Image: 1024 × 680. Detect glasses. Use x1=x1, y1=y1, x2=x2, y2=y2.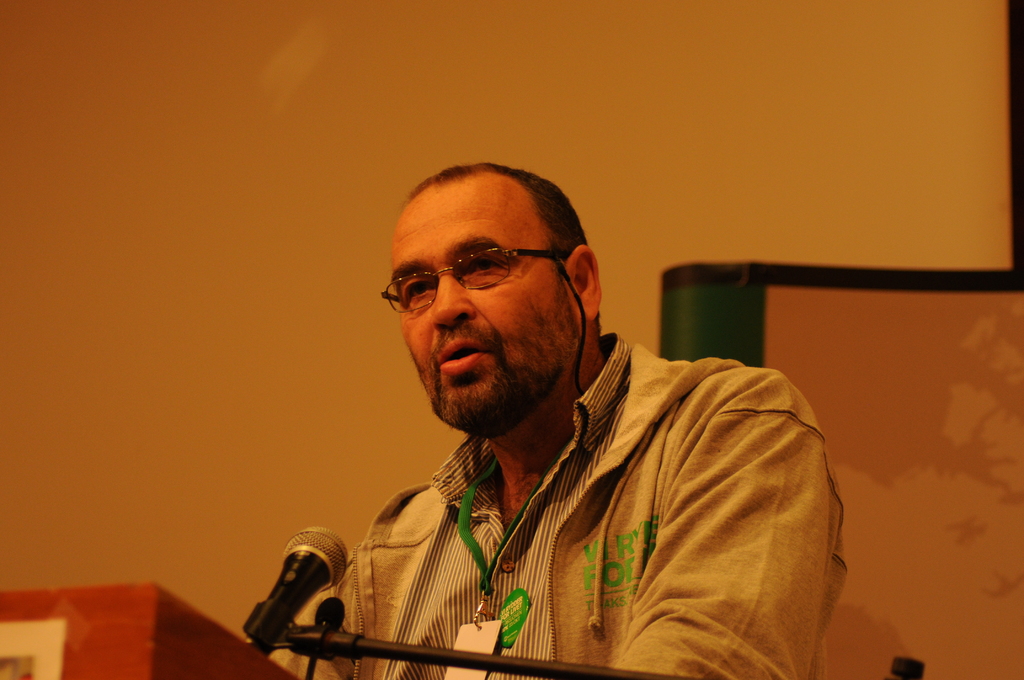
x1=389, y1=246, x2=586, y2=311.
